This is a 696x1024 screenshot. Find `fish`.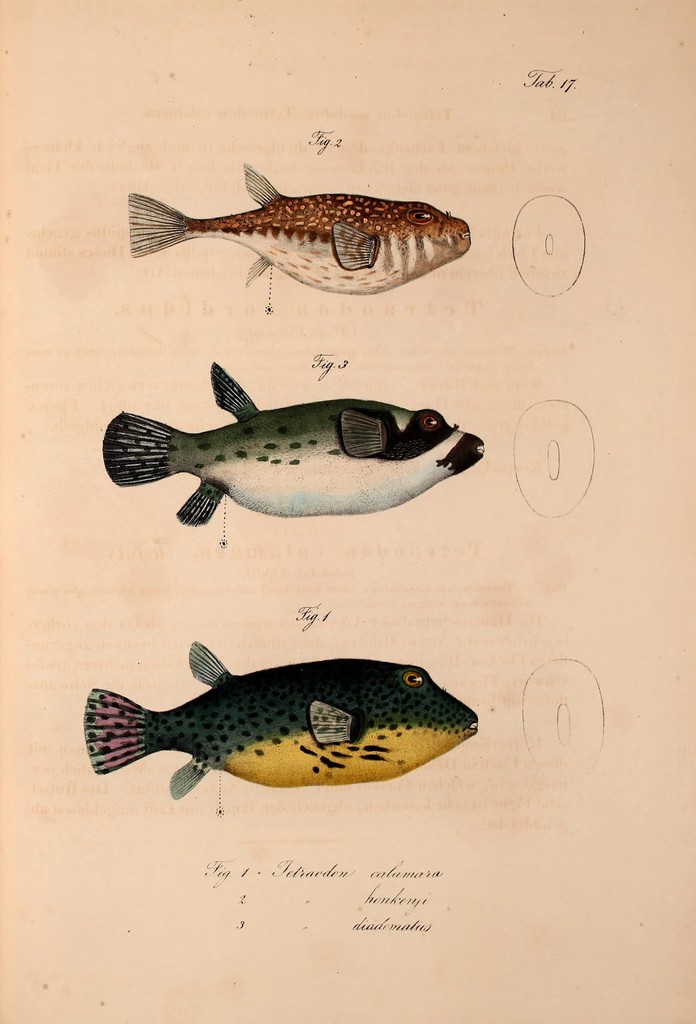
Bounding box: locate(120, 161, 470, 294).
